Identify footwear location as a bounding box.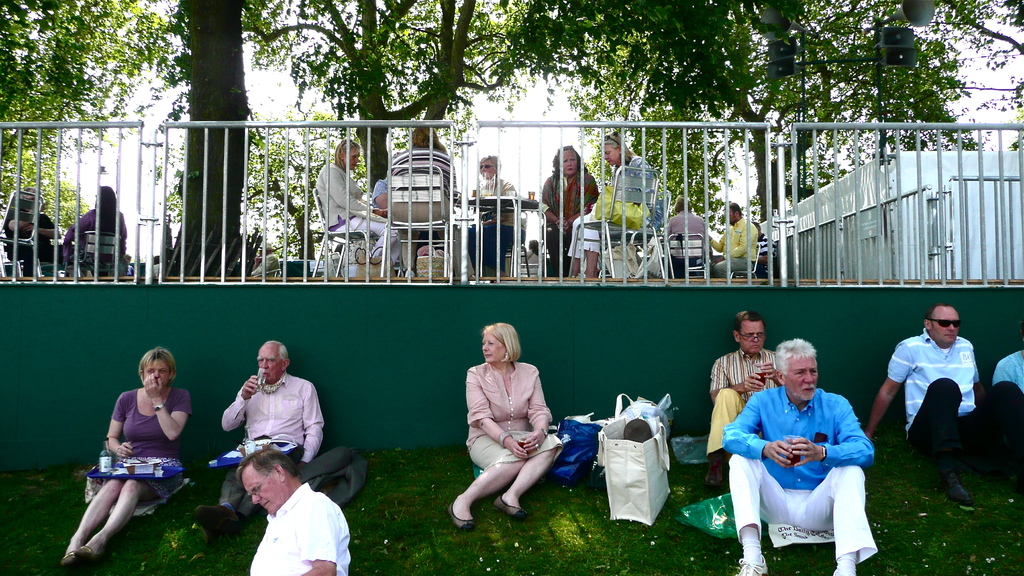
[left=193, top=503, right=242, bottom=528].
